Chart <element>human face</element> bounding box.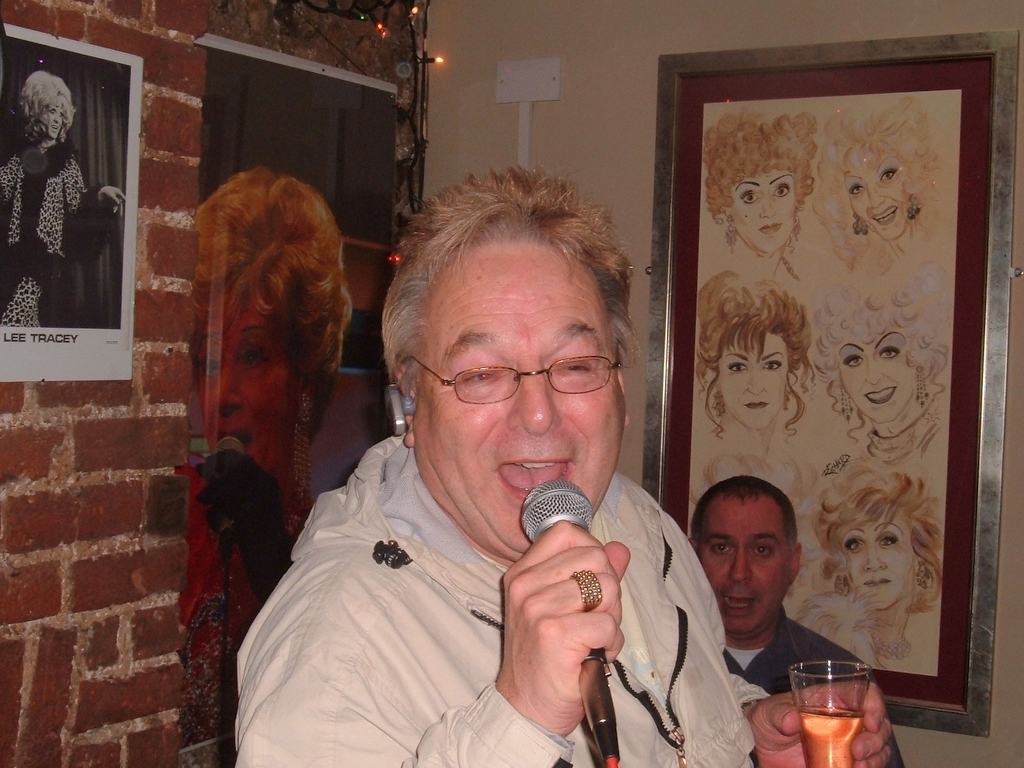
Charted: Rect(198, 311, 309, 486).
